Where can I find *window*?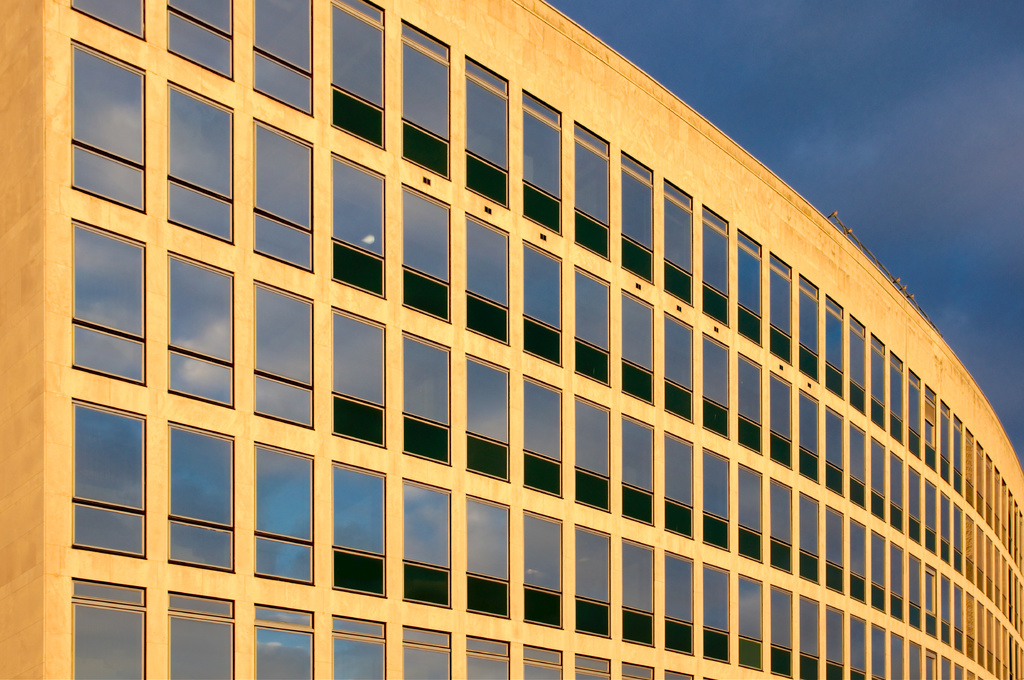
You can find it at <bbox>666, 433, 695, 541</bbox>.
